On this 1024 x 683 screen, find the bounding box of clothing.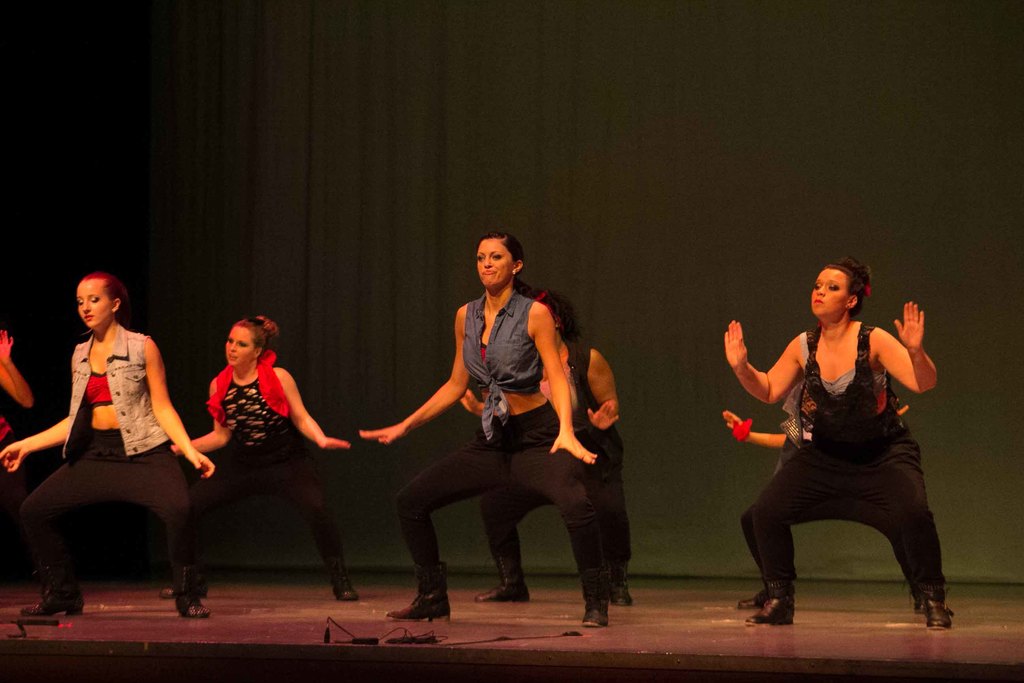
Bounding box: region(475, 343, 635, 571).
